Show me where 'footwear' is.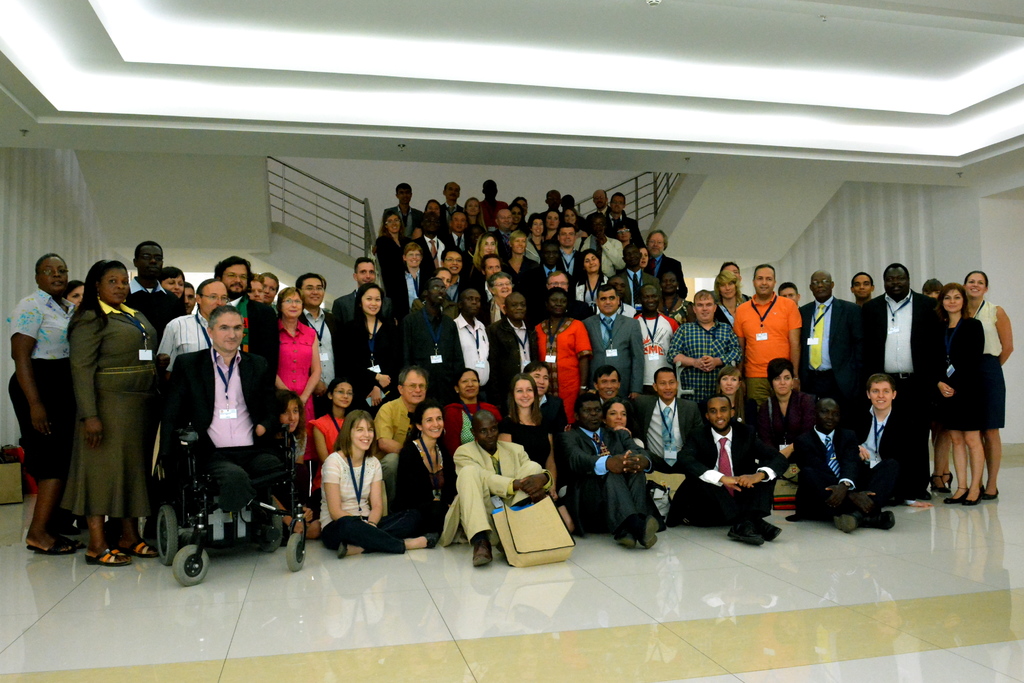
'footwear' is at x1=721 y1=516 x2=767 y2=554.
